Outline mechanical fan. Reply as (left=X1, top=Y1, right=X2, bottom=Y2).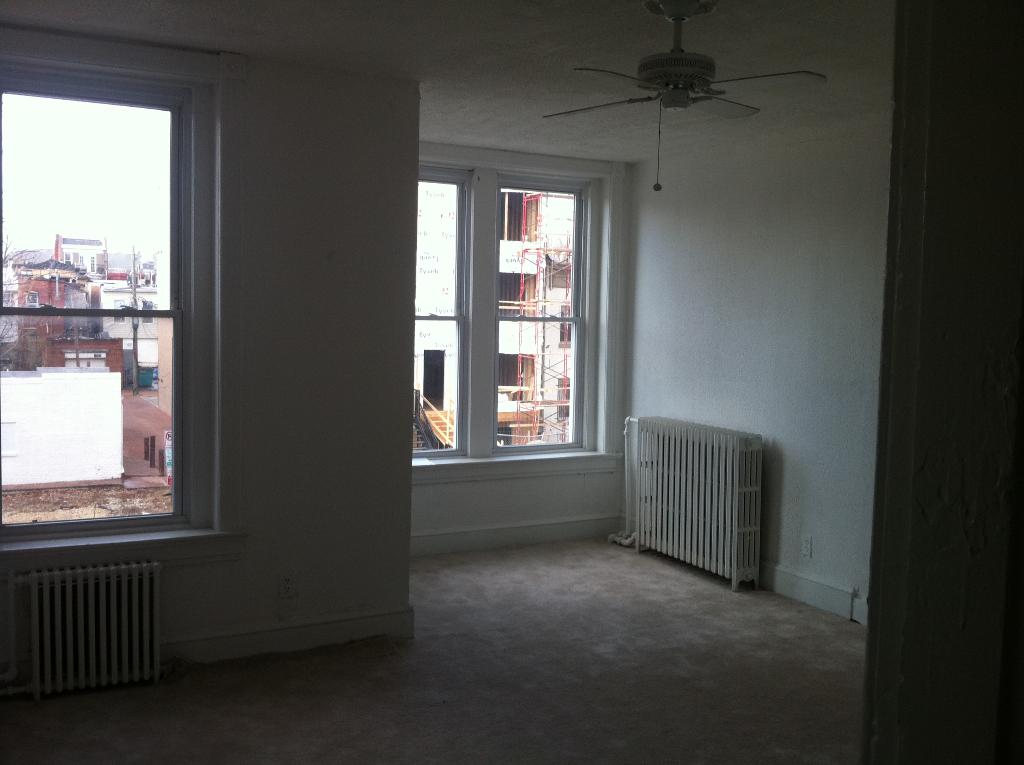
(left=536, top=0, right=831, bottom=126).
